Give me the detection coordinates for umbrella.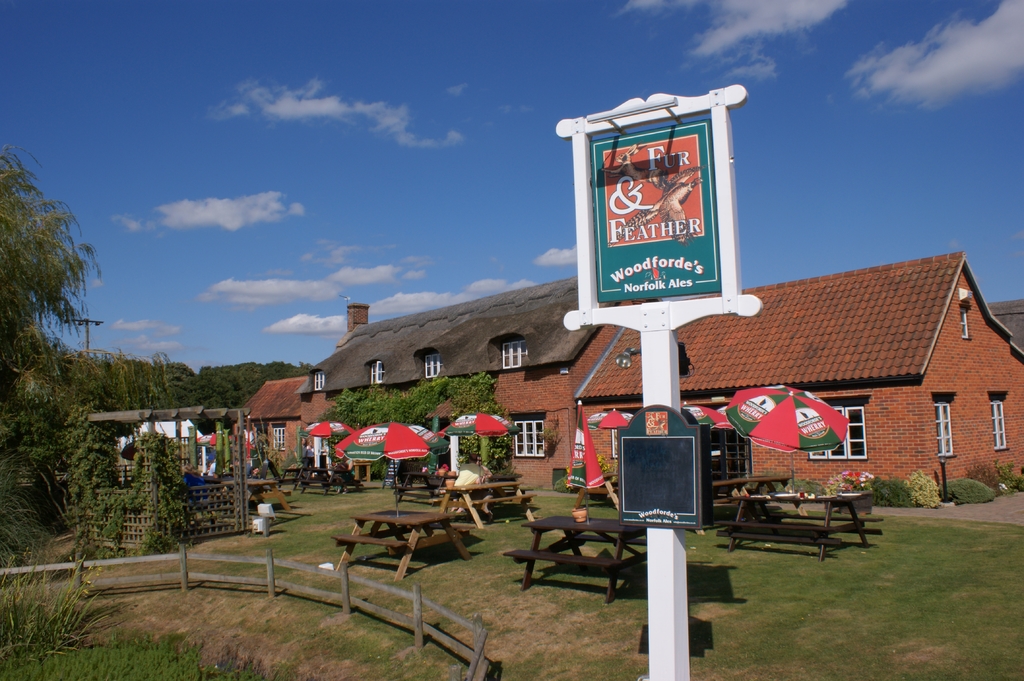
[x1=328, y1=421, x2=431, y2=522].
